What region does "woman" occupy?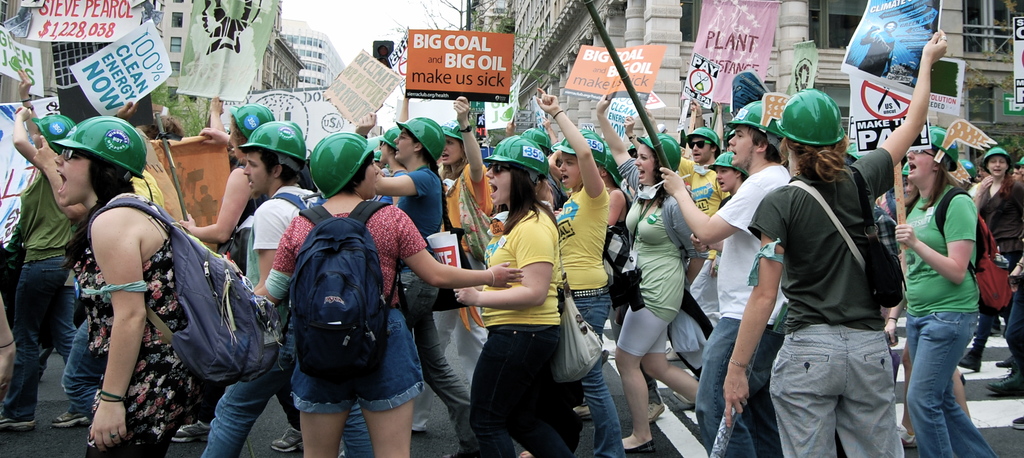
box(893, 120, 1005, 457).
